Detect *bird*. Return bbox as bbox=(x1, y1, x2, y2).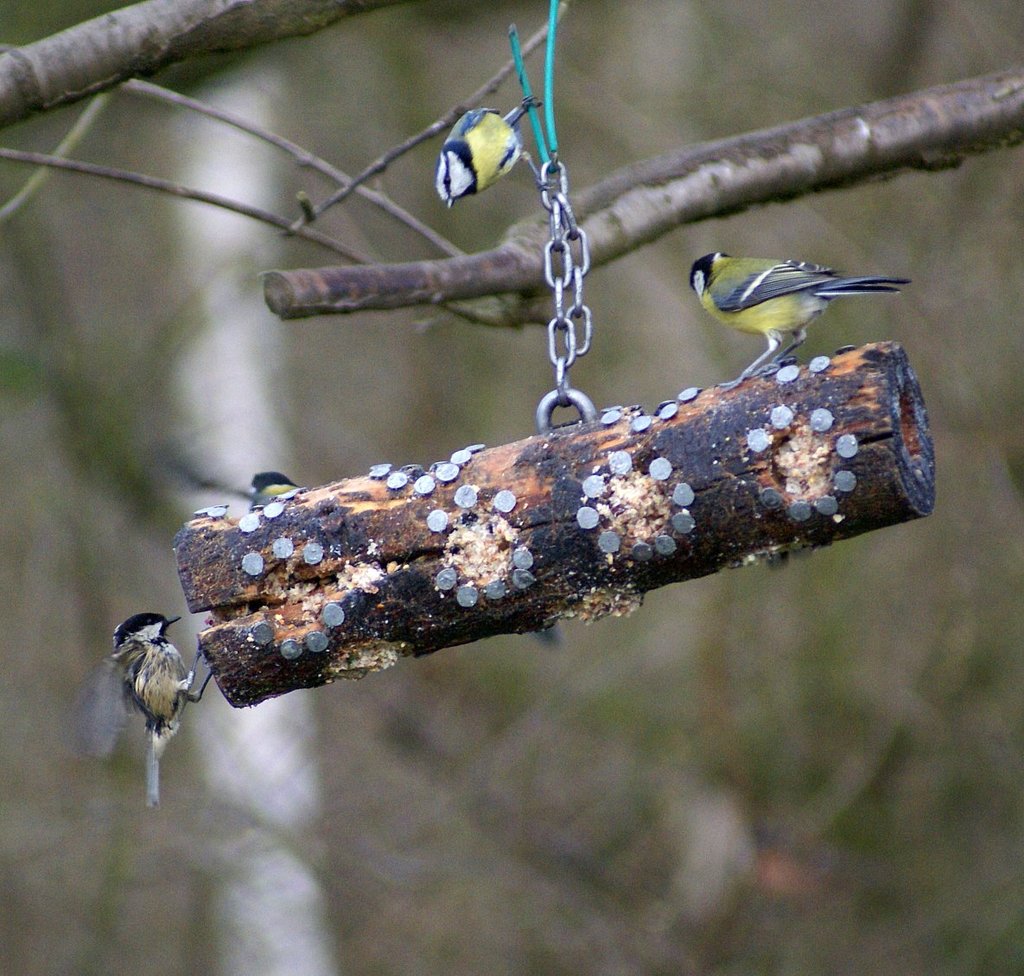
bbox=(696, 244, 889, 358).
